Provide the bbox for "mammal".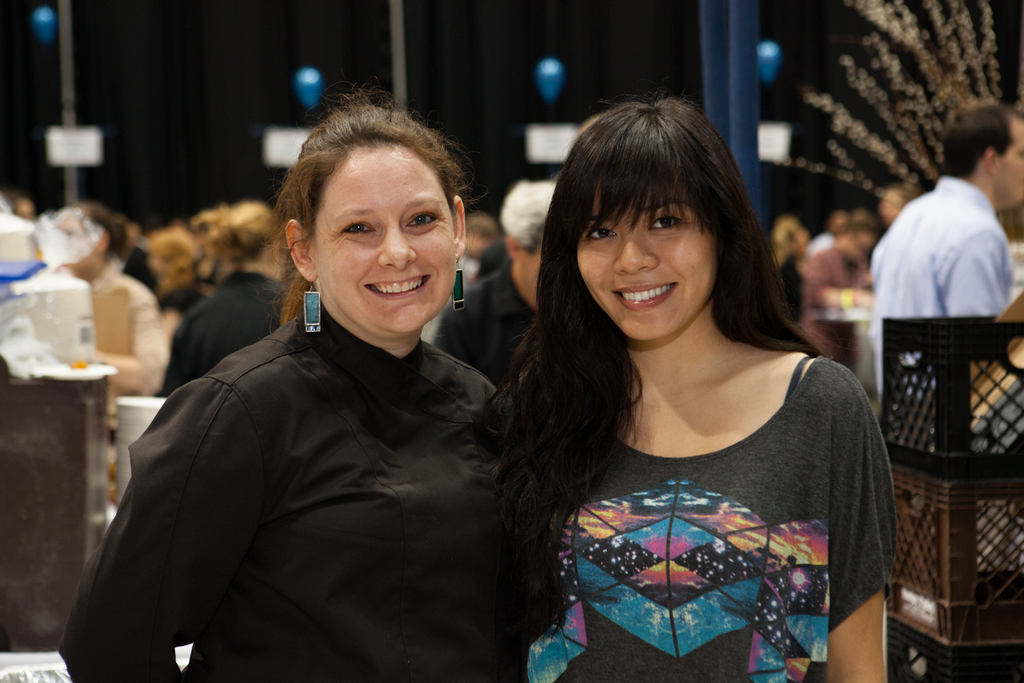
[left=867, top=93, right=1023, bottom=392].
